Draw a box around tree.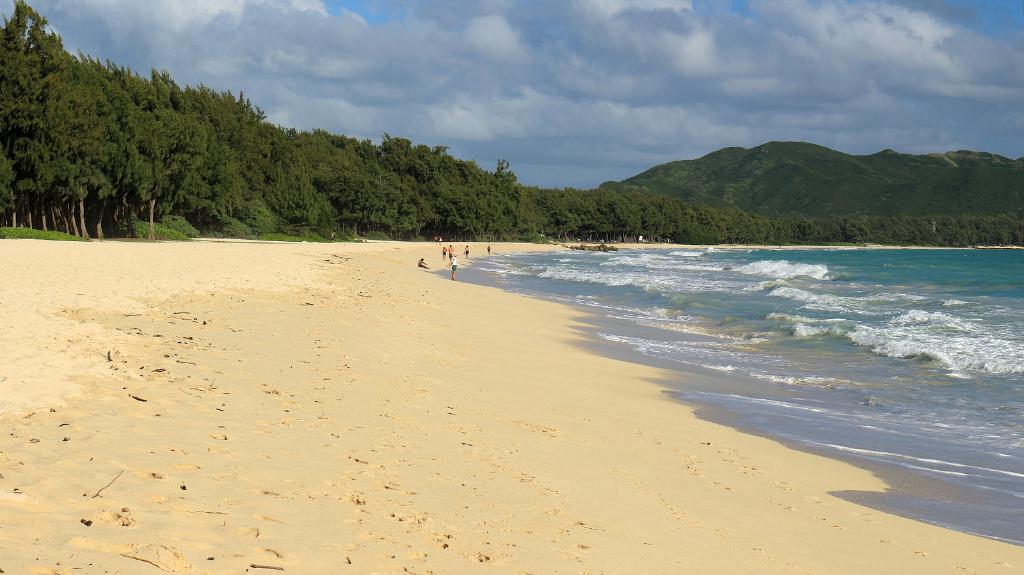
pyautogui.locateOnScreen(0, 1, 64, 228).
